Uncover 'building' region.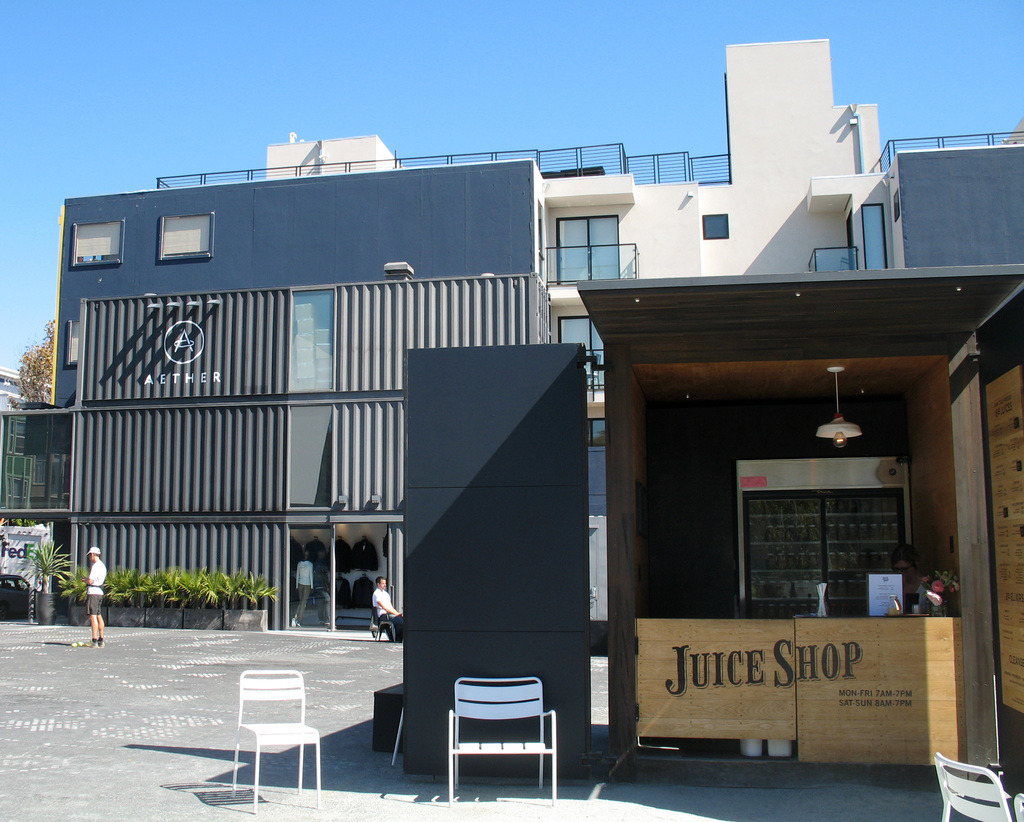
Uncovered: (x1=1, y1=364, x2=52, y2=405).
